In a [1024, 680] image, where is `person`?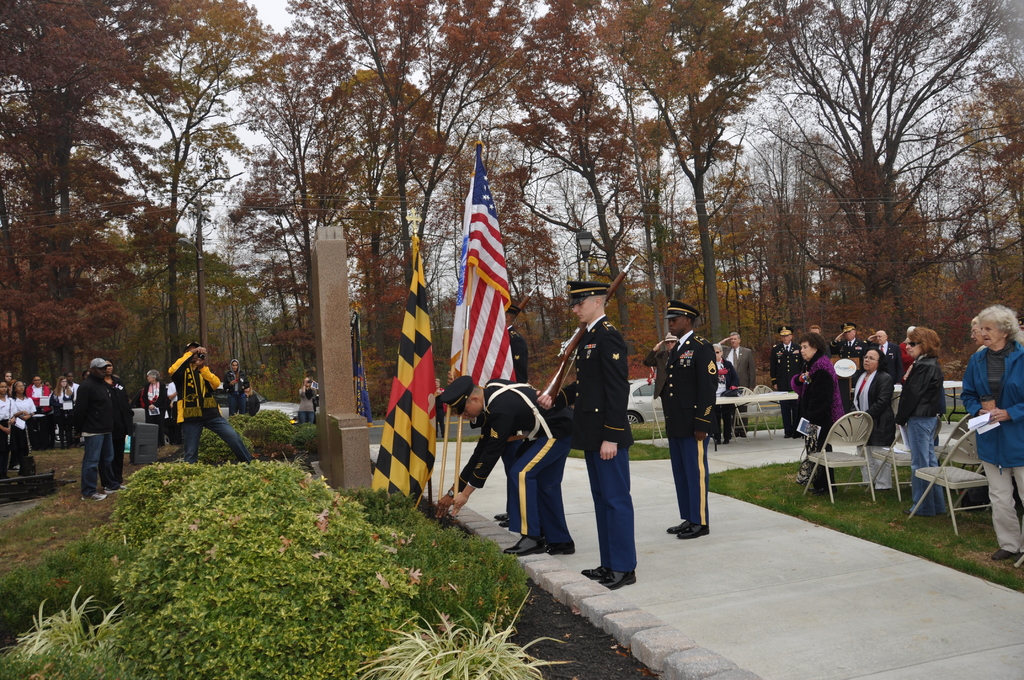
BBox(959, 305, 1023, 565).
